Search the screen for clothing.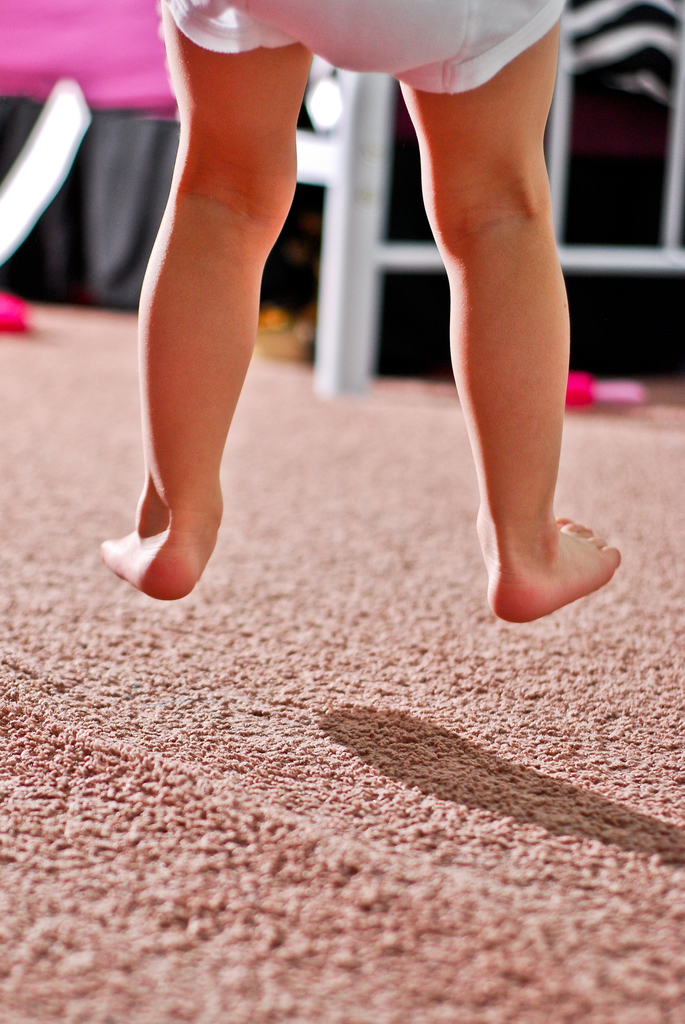
Found at 181:1:569:97.
